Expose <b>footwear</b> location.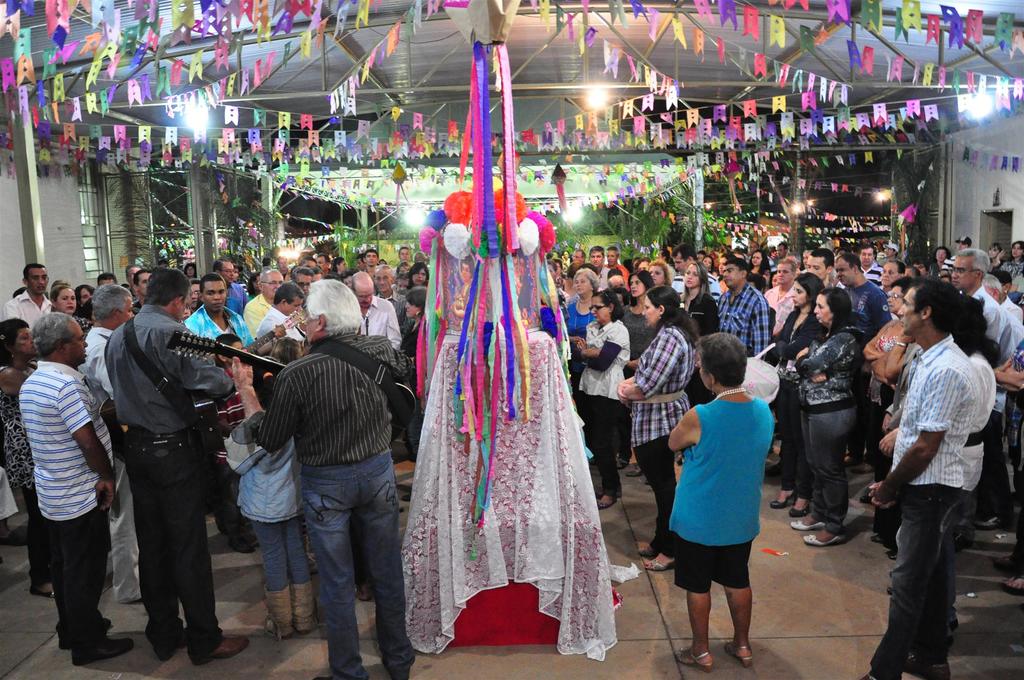
Exposed at [left=200, top=634, right=248, bottom=660].
